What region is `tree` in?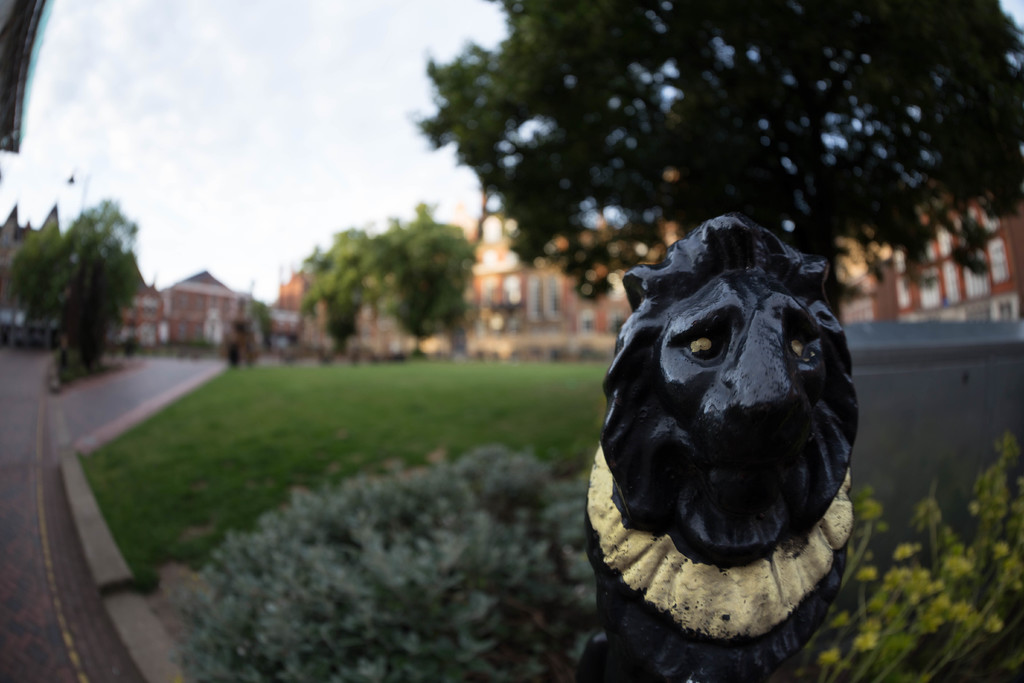
4, 199, 151, 370.
